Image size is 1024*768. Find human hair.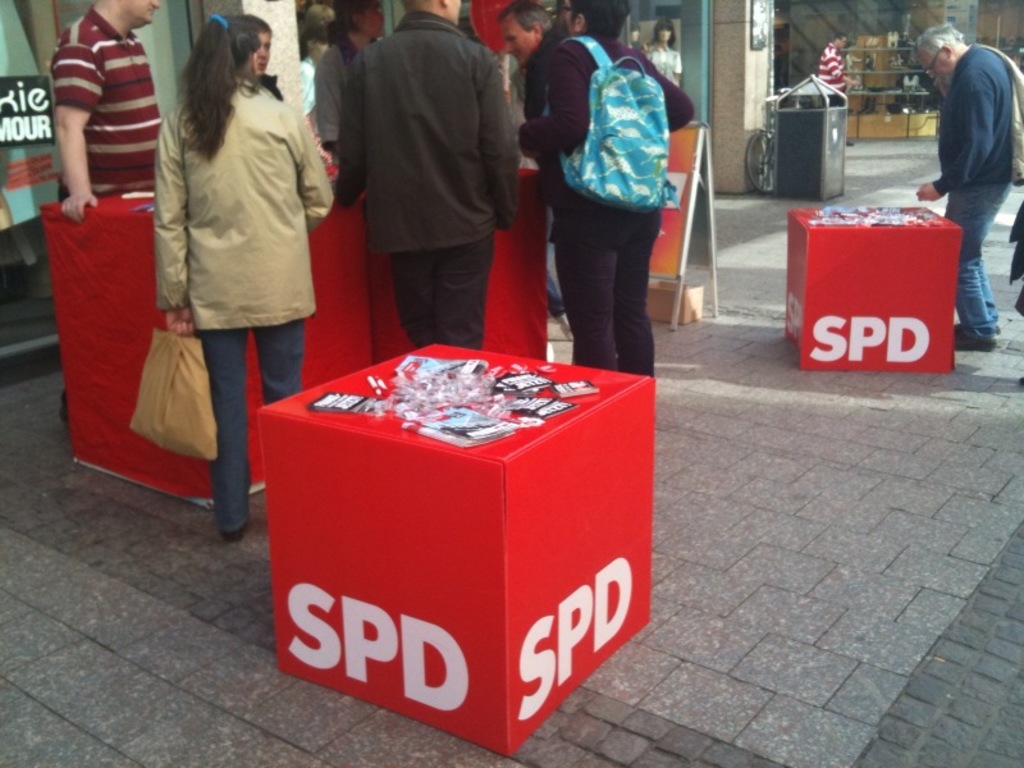
498/0/556/38.
